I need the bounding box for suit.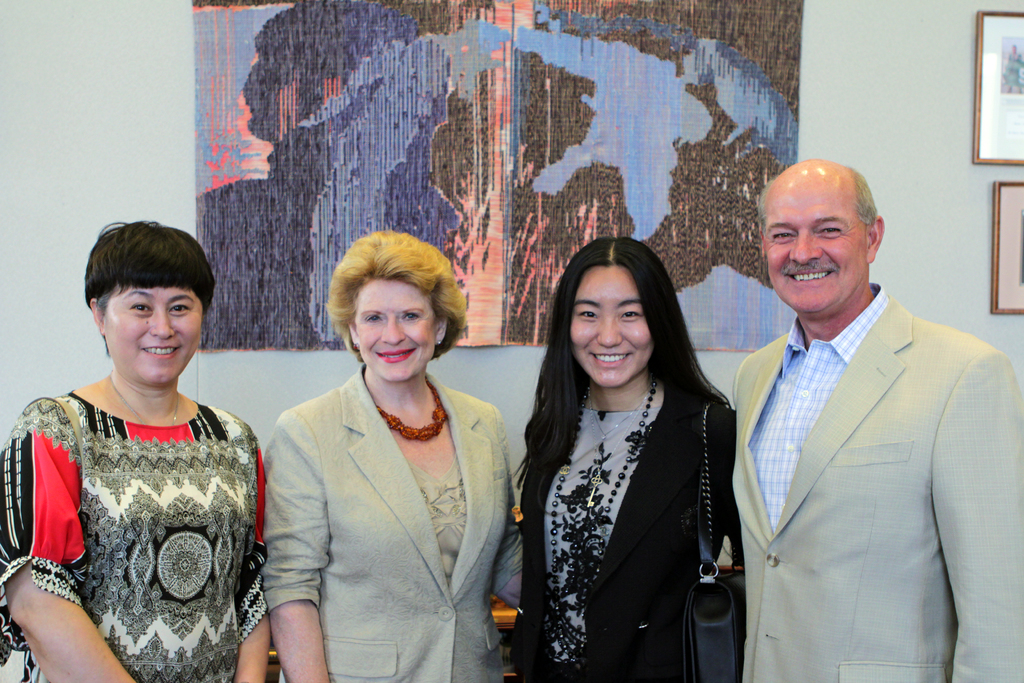
Here it is: box=[730, 293, 1023, 682].
